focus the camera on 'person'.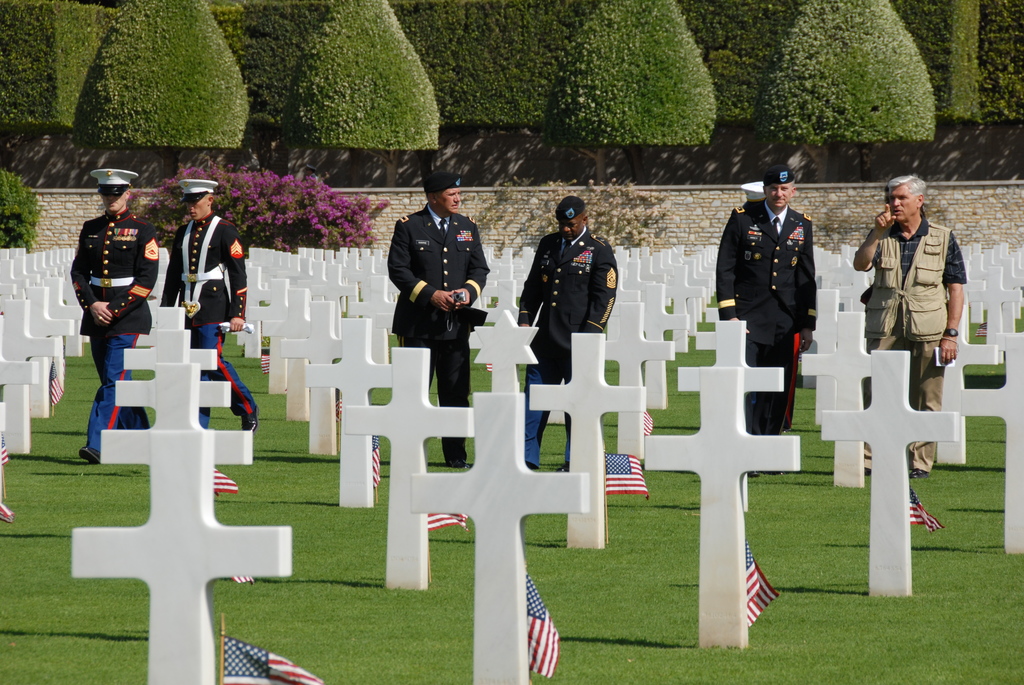
Focus region: box(854, 180, 970, 476).
